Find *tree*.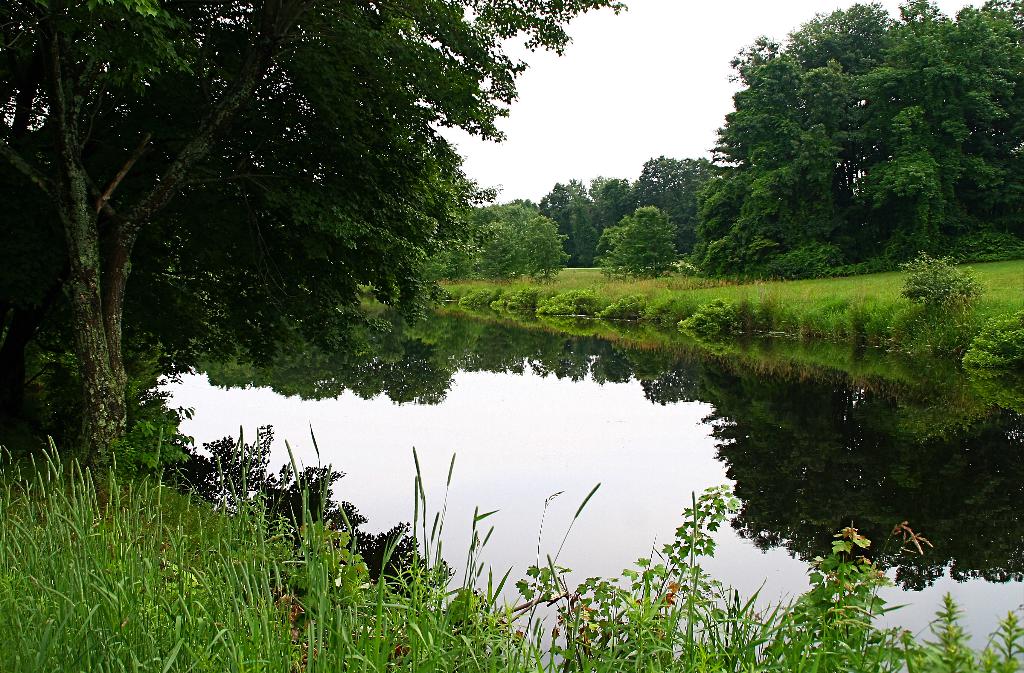
[x1=635, y1=148, x2=736, y2=260].
